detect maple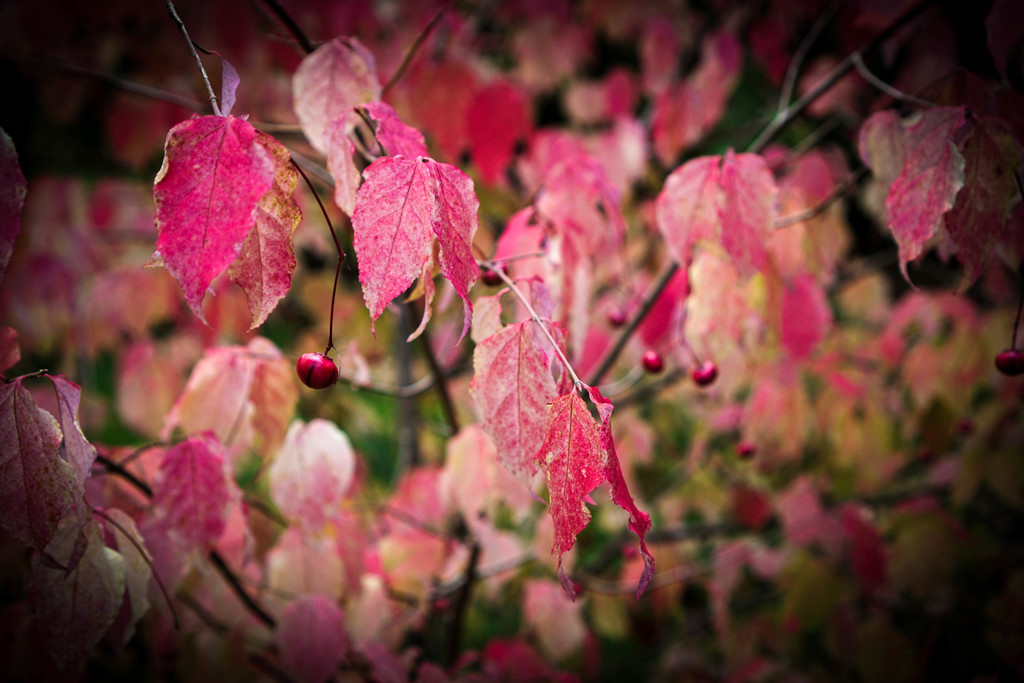
{"x1": 0, "y1": 0, "x2": 1023, "y2": 682}
